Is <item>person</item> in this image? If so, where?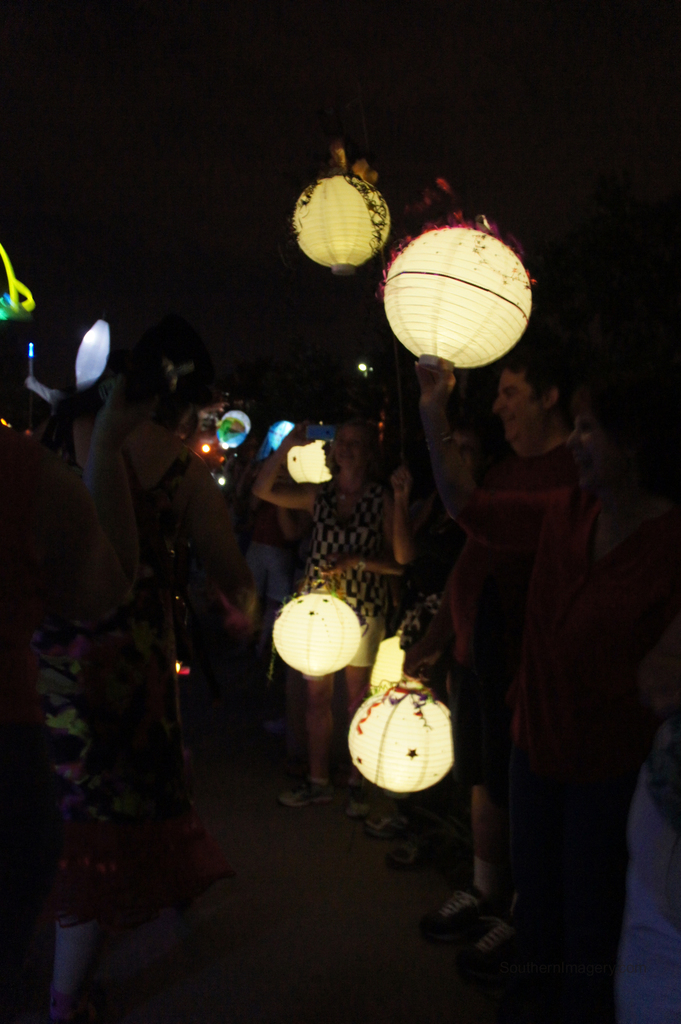
Yes, at <box>31,319,228,1013</box>.
